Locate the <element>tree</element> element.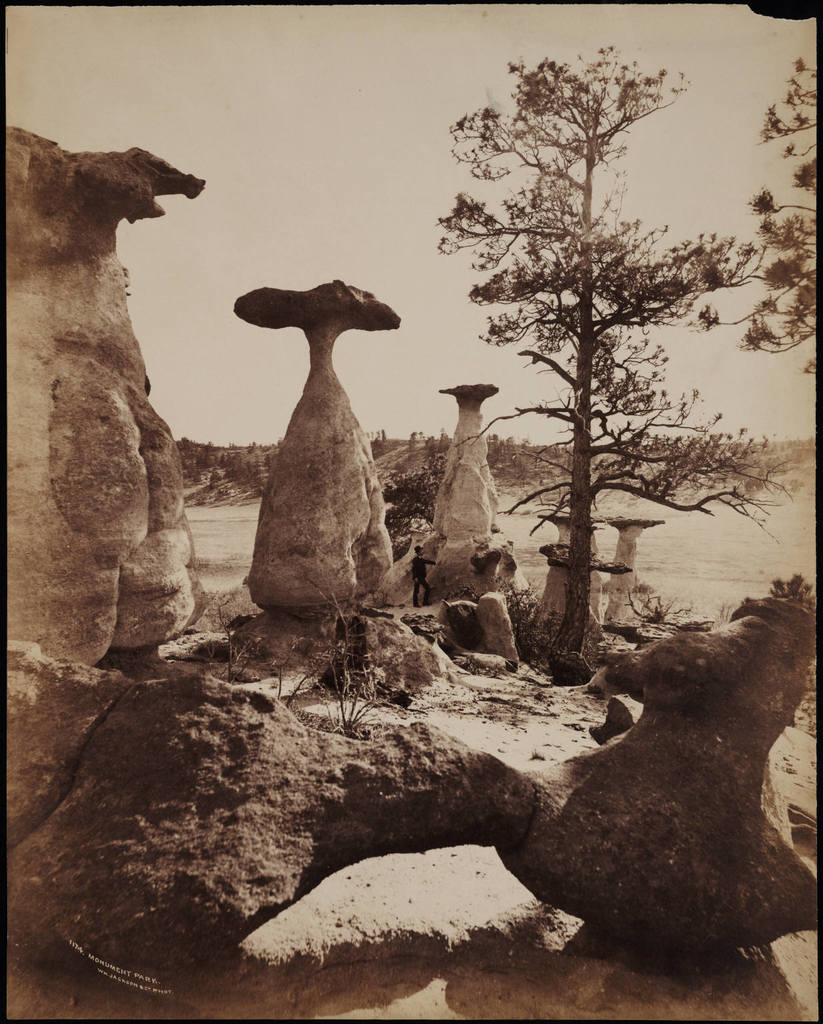
Element bbox: detection(688, 50, 815, 399).
